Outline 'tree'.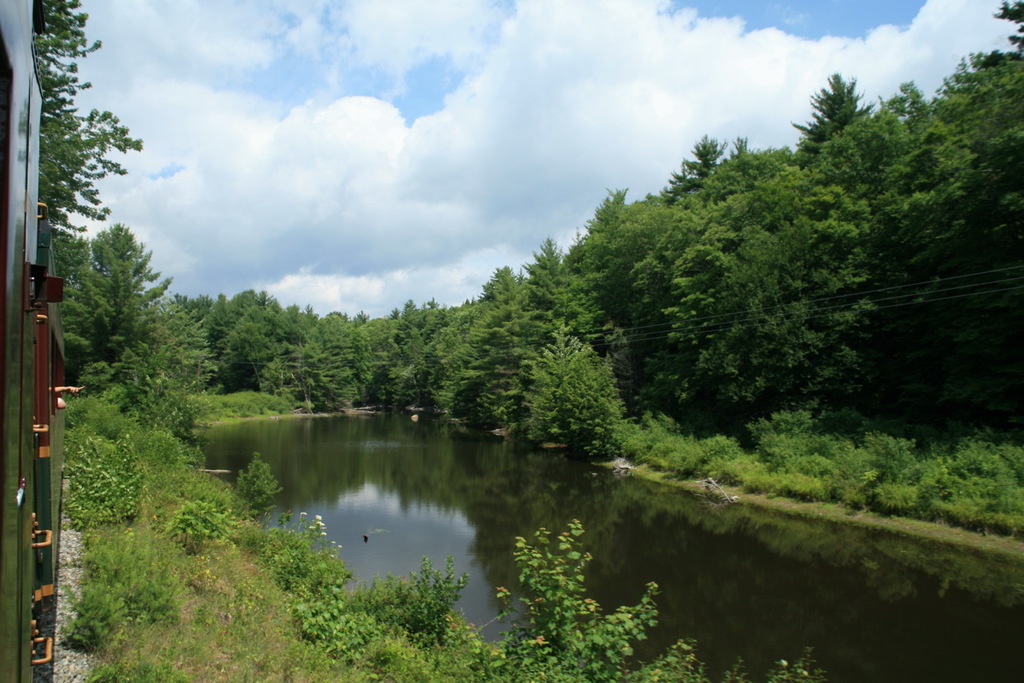
Outline: 278,300,355,408.
